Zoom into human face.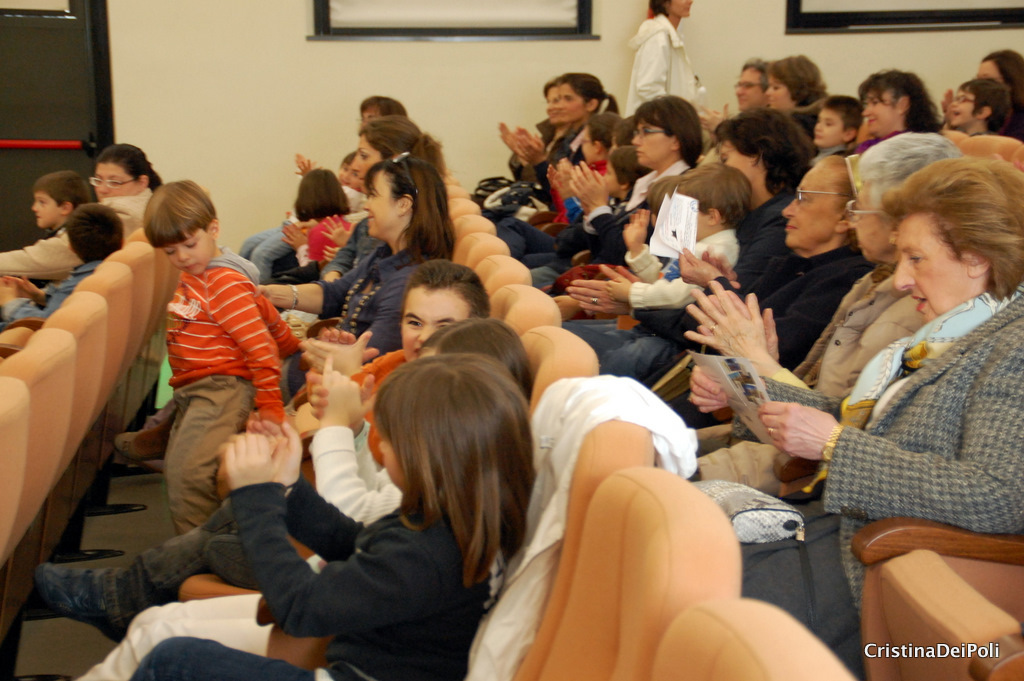
Zoom target: crop(632, 124, 673, 169).
